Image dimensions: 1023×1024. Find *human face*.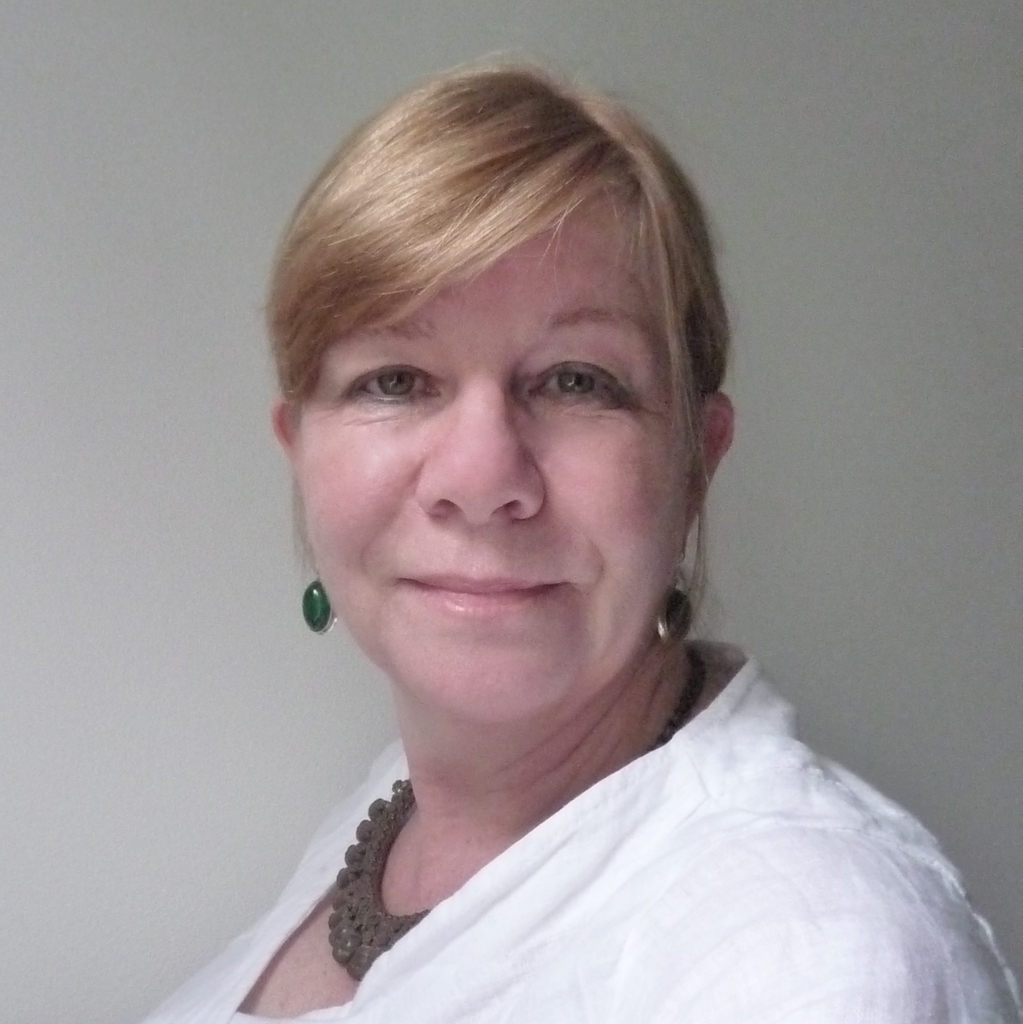
region(297, 192, 691, 722).
